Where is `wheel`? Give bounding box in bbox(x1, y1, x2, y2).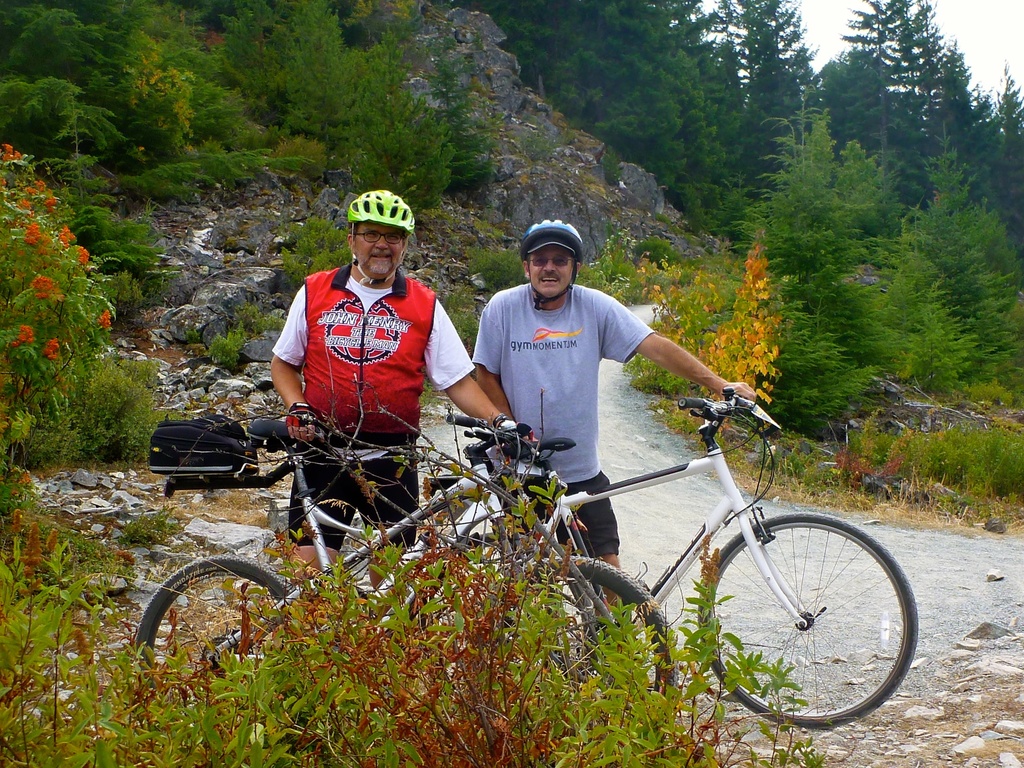
bbox(700, 515, 902, 716).
